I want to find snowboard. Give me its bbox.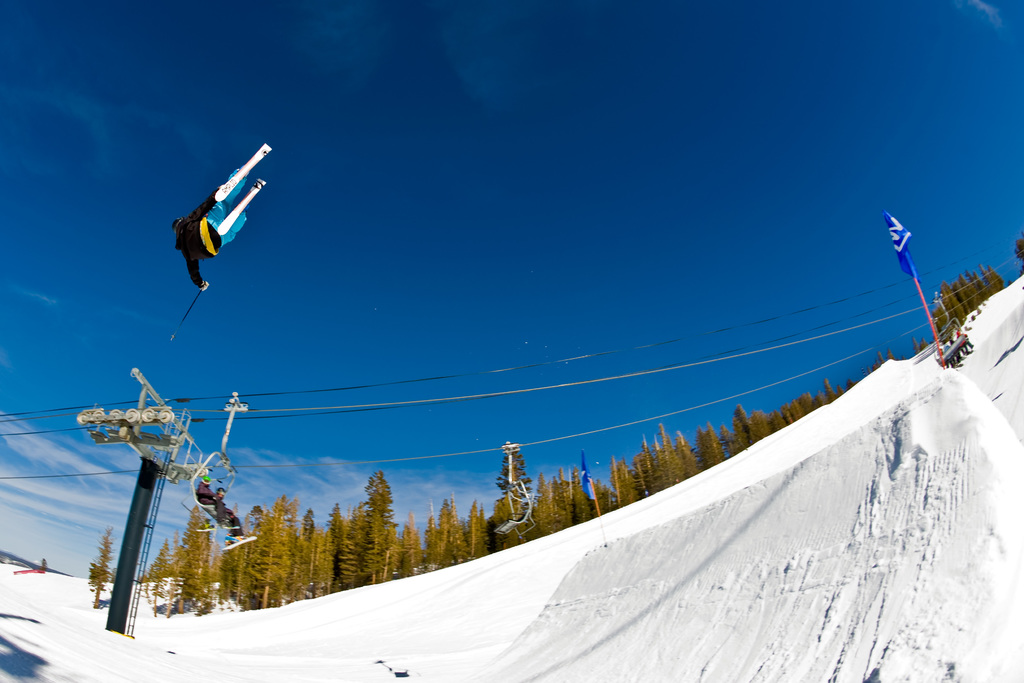
x1=220 y1=537 x2=257 y2=552.
